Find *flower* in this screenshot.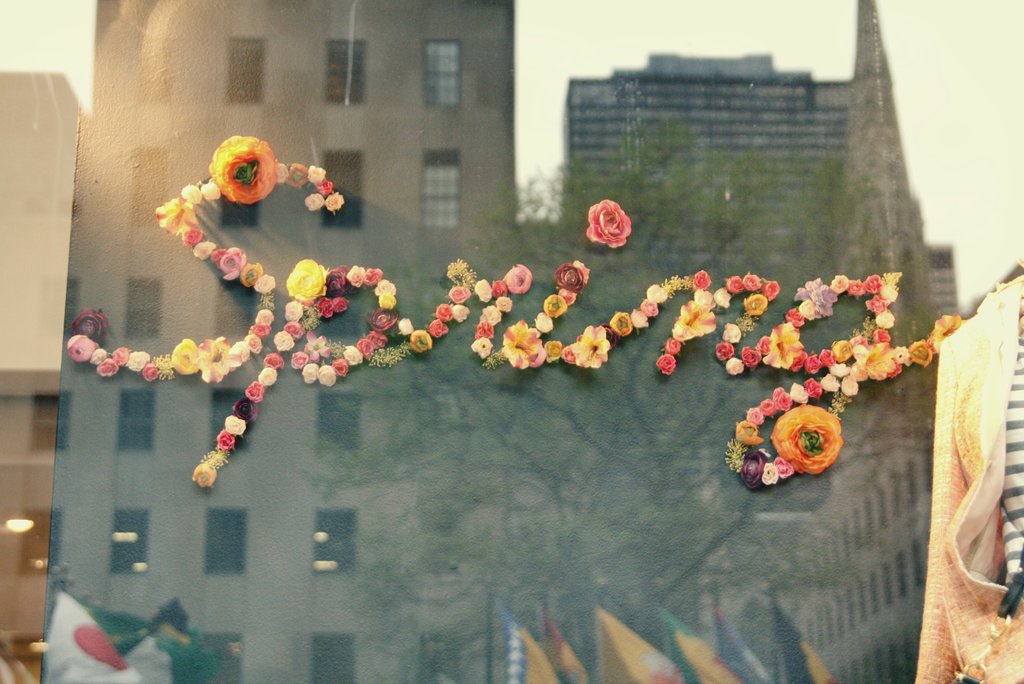
The bounding box for *flower* is bbox=(716, 288, 732, 307).
